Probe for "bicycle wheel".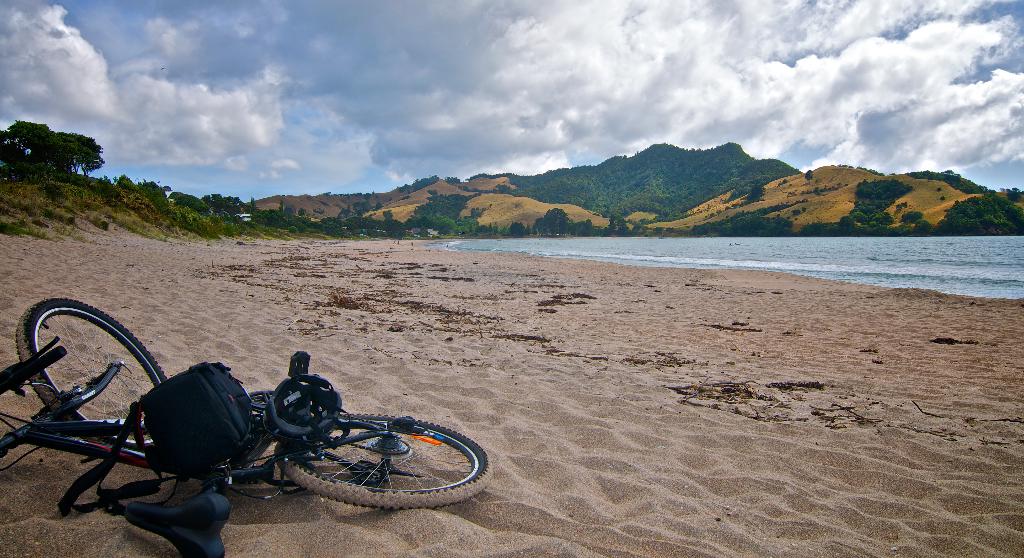
Probe result: (x1=18, y1=298, x2=169, y2=431).
